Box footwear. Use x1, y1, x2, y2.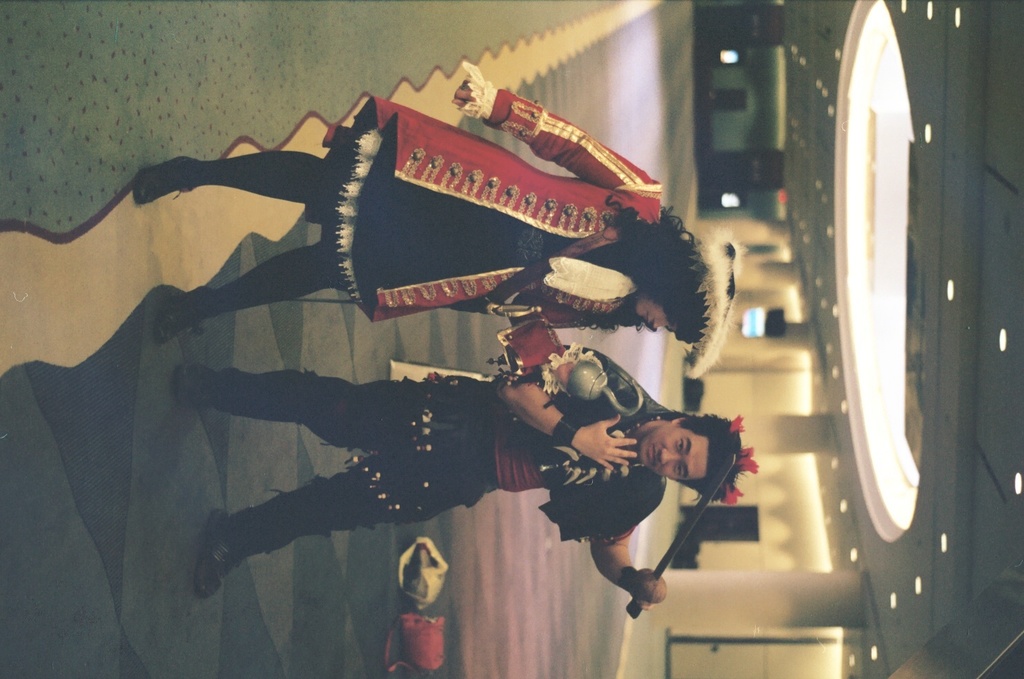
132, 151, 193, 209.
